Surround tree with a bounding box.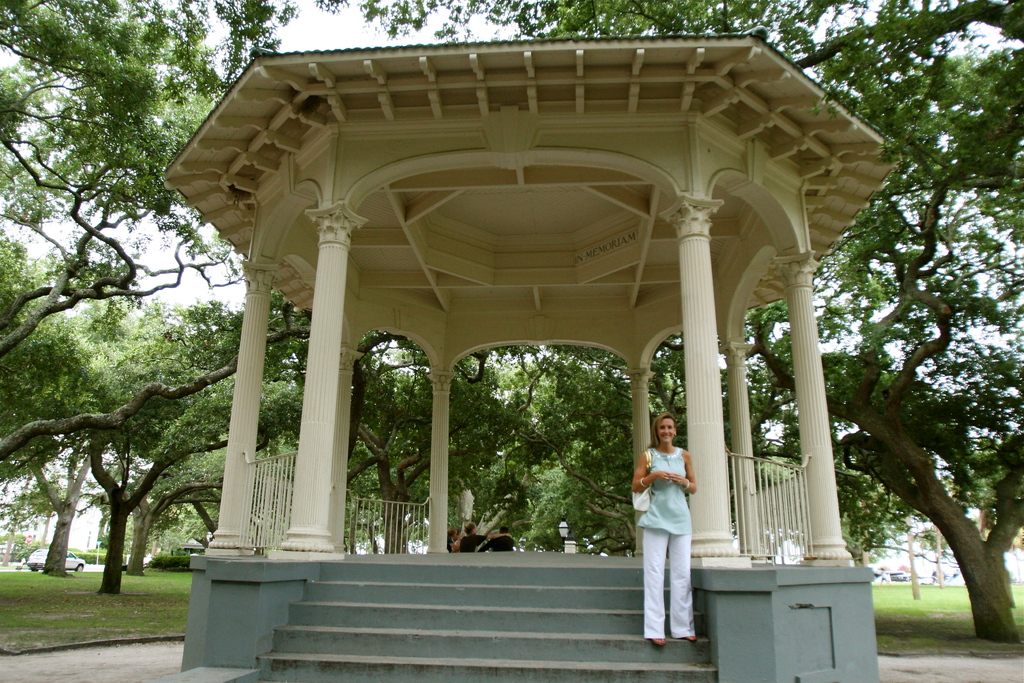
0/0/237/473.
